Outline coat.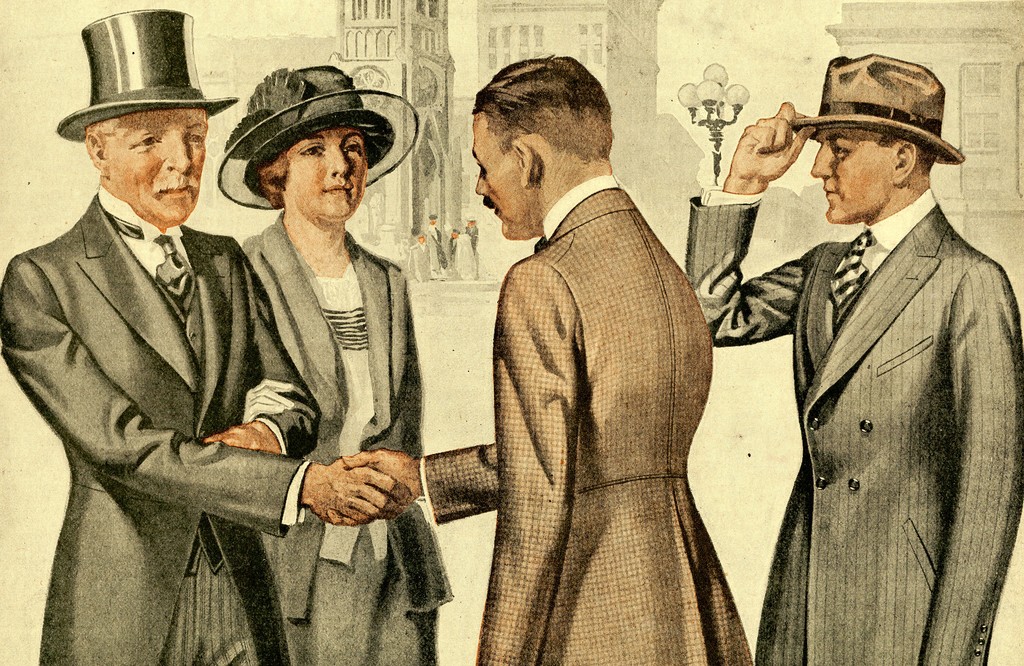
Outline: 420/188/757/663.
